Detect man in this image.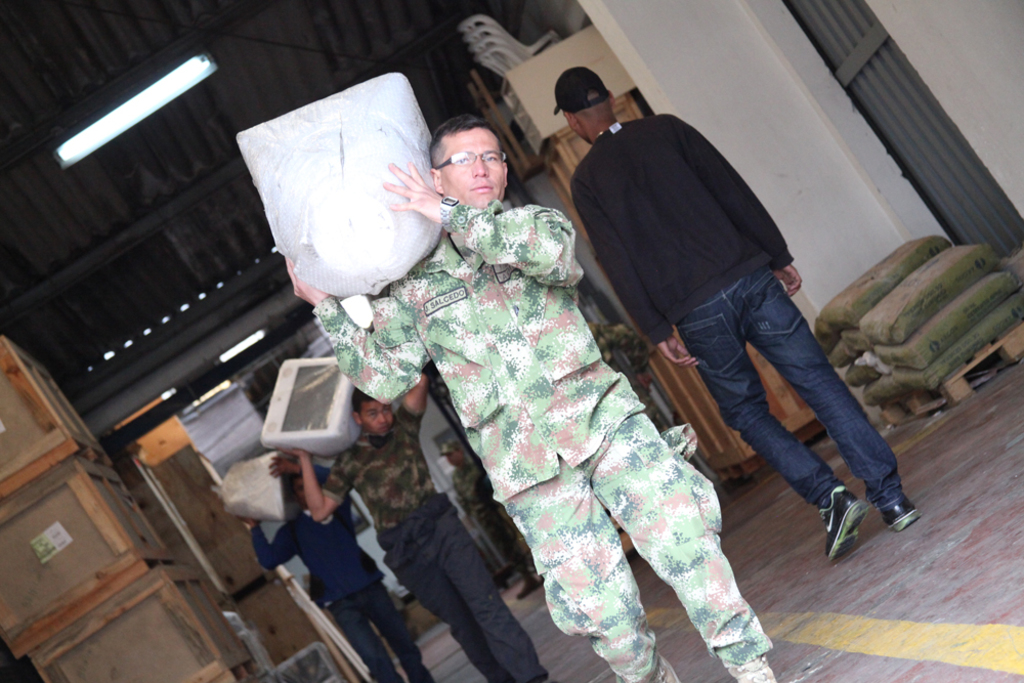
Detection: rect(270, 364, 554, 682).
